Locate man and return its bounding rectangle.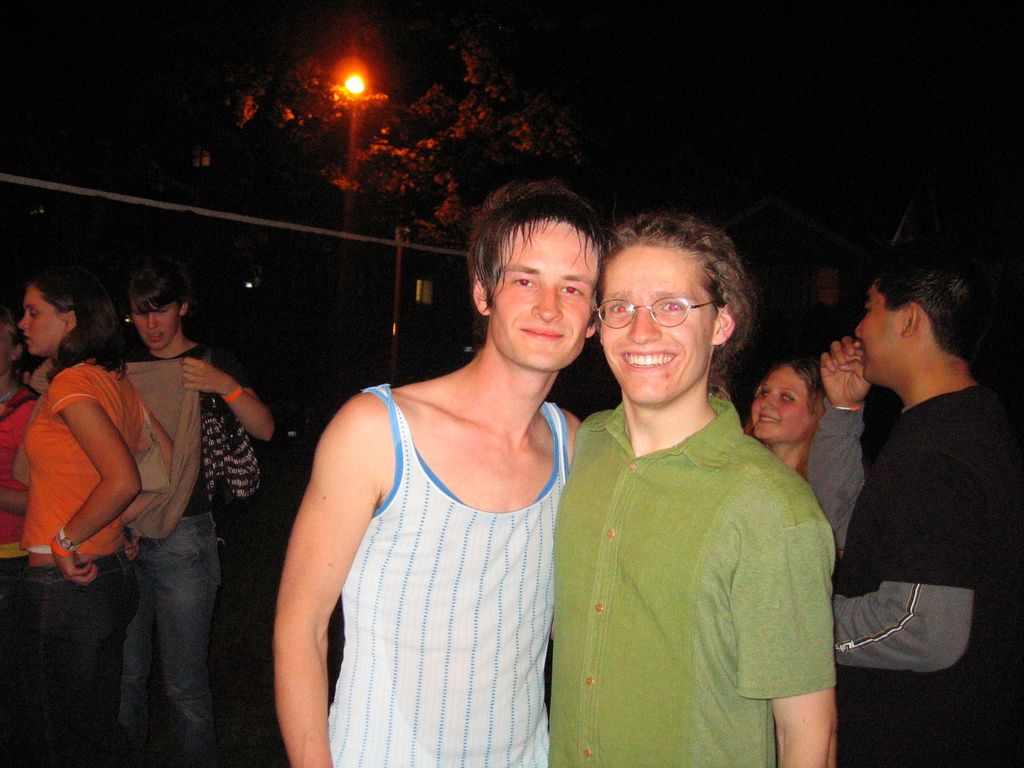
left=271, top=177, right=608, bottom=767.
